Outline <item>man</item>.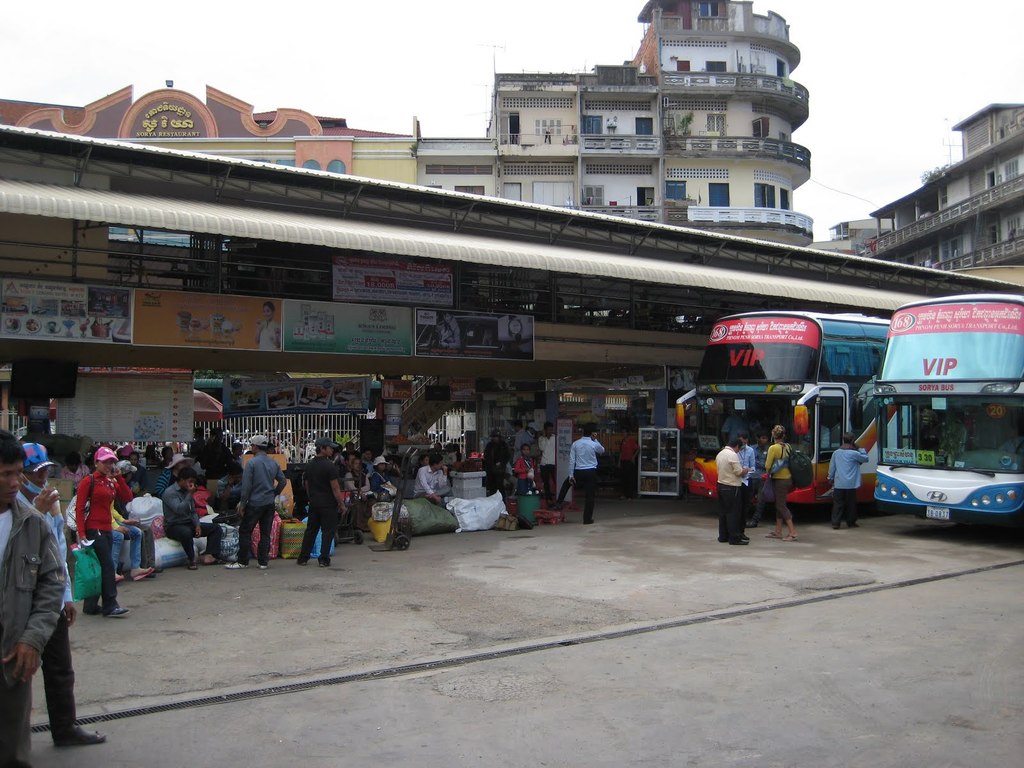
Outline: 829 436 868 526.
